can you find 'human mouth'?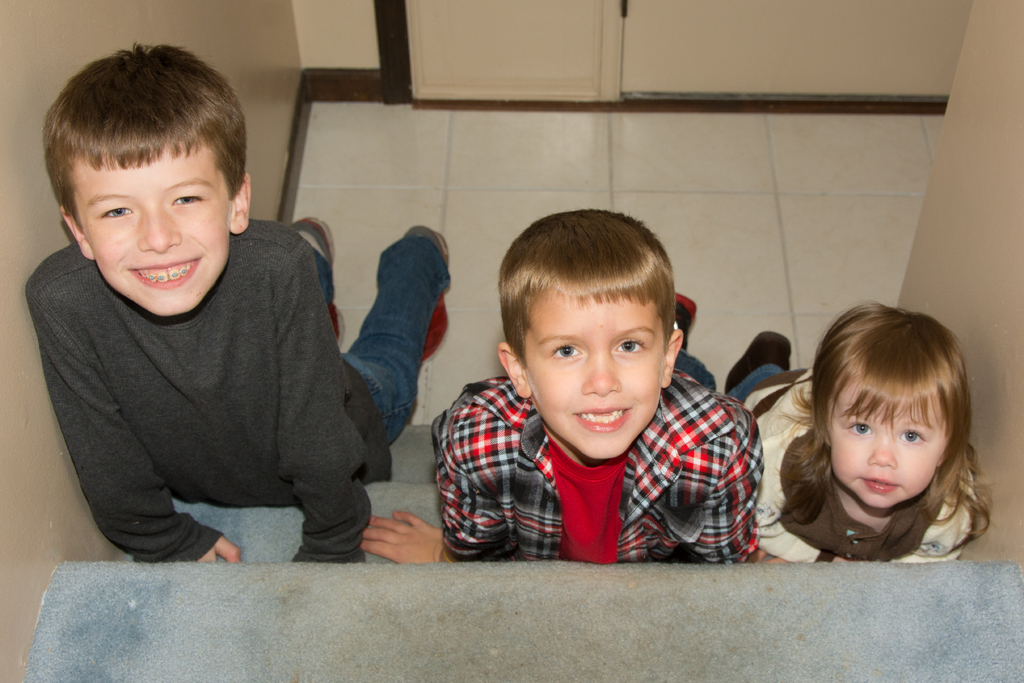
Yes, bounding box: {"left": 858, "top": 467, "right": 900, "bottom": 493}.
